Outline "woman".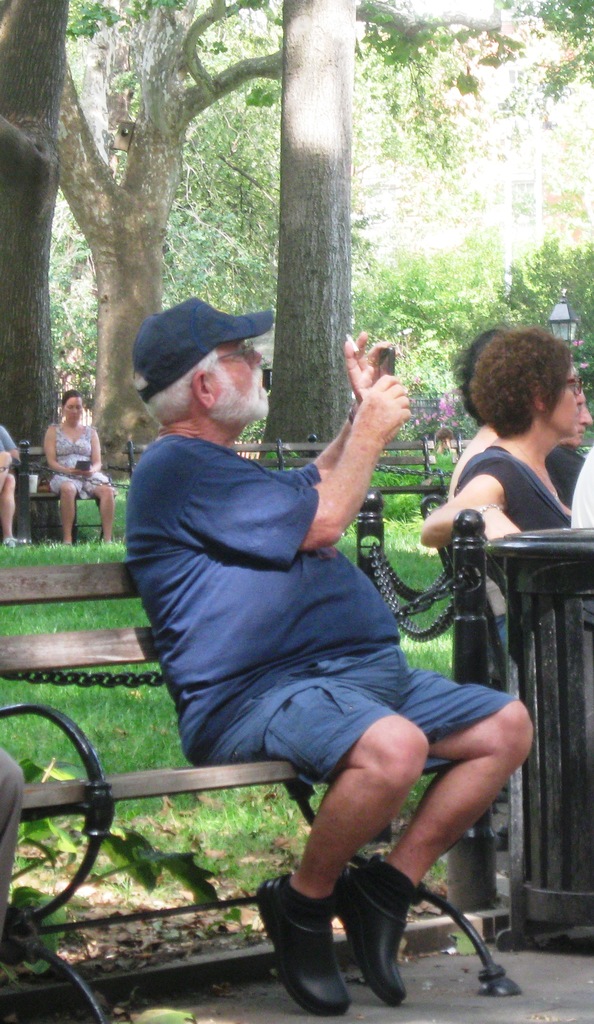
Outline: {"x1": 45, "y1": 399, "x2": 133, "y2": 563}.
